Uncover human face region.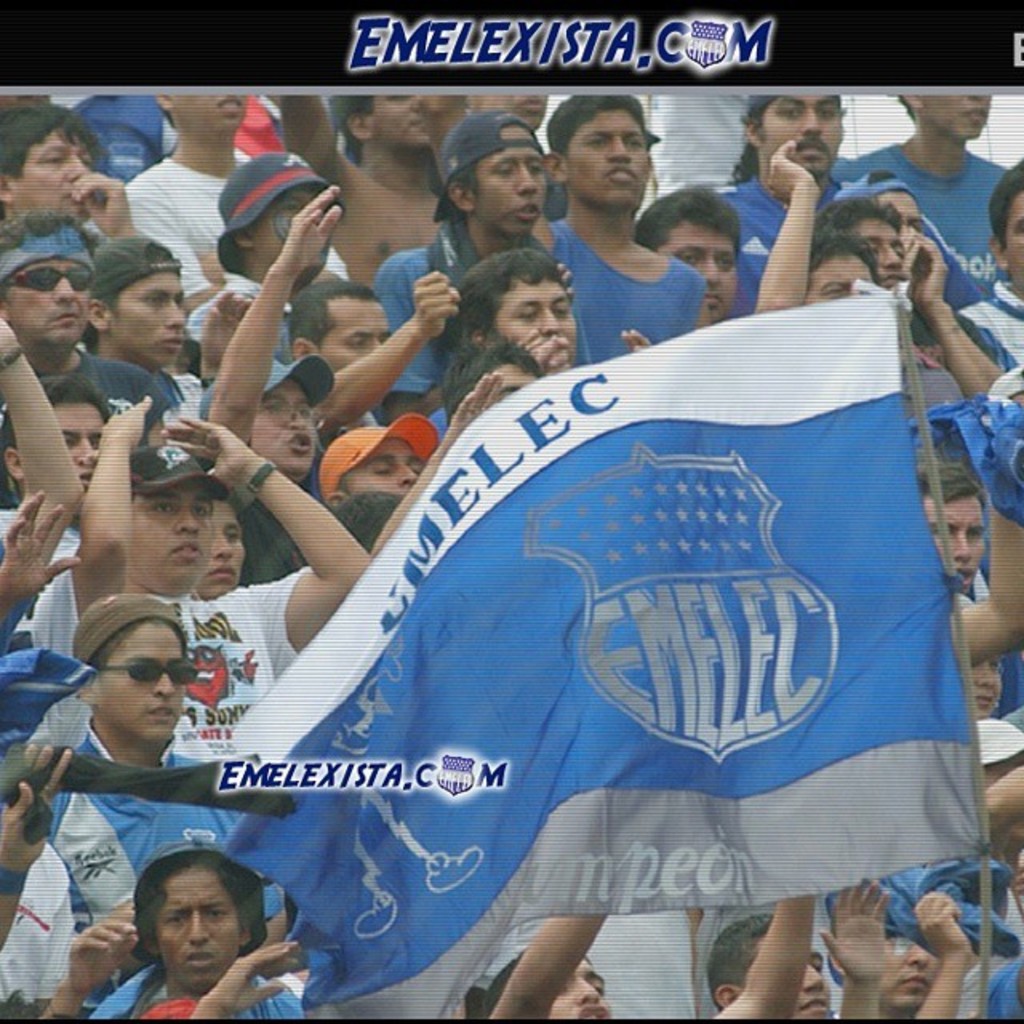
Uncovered: select_region(971, 661, 1010, 717).
